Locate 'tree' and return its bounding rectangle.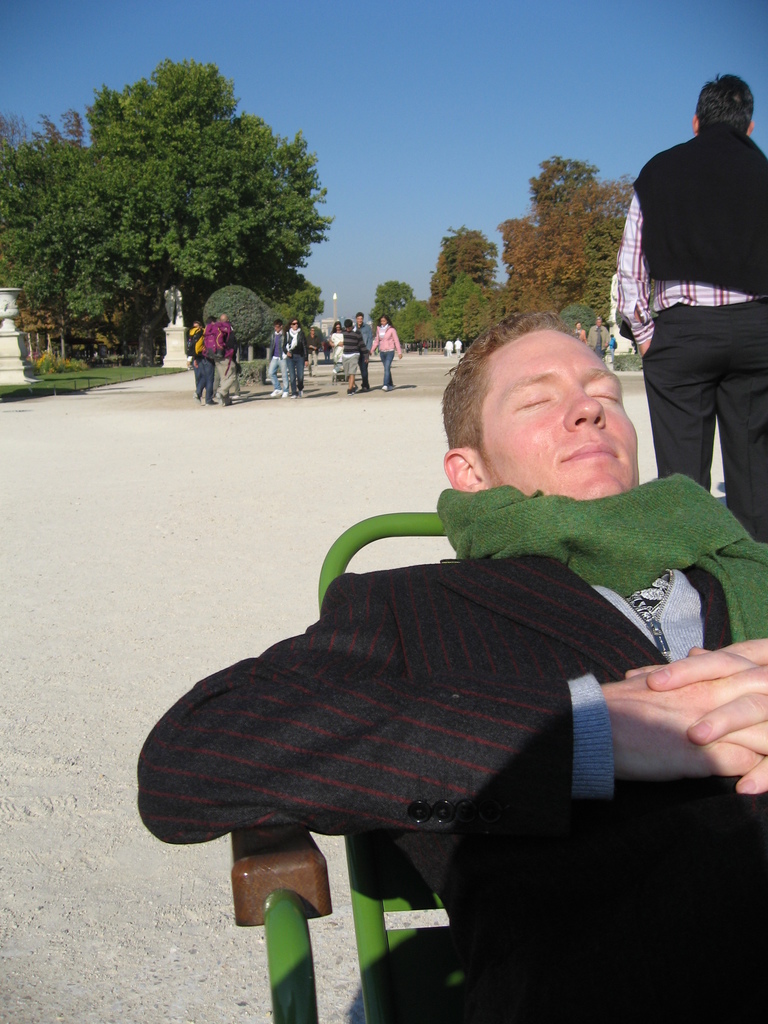
pyautogui.locateOnScreen(204, 284, 264, 357).
